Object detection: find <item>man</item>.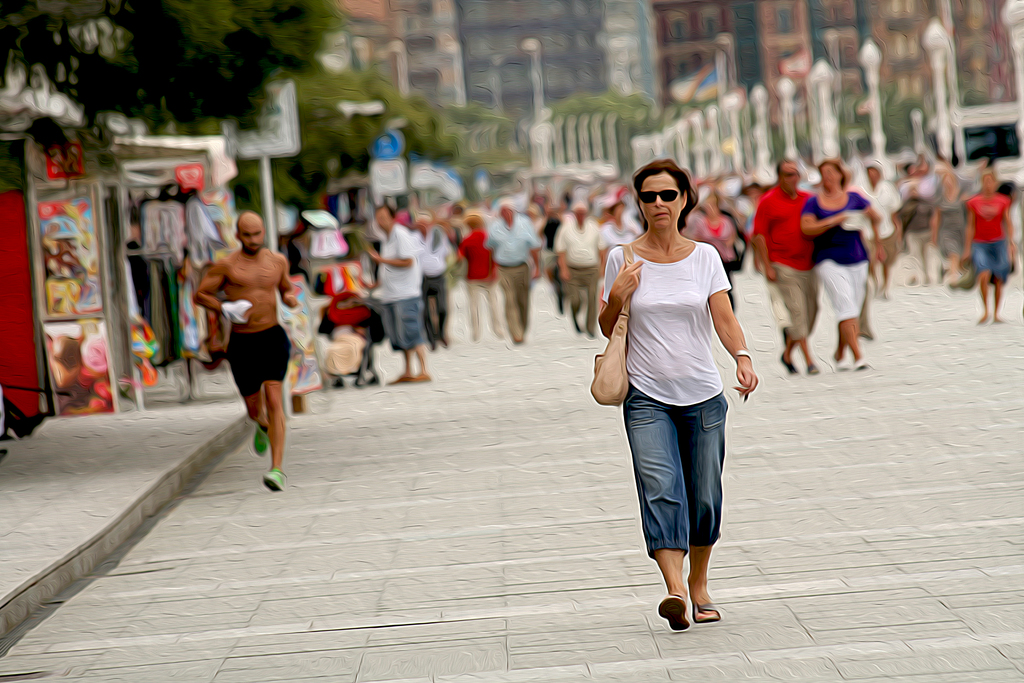
Rect(554, 200, 595, 333).
